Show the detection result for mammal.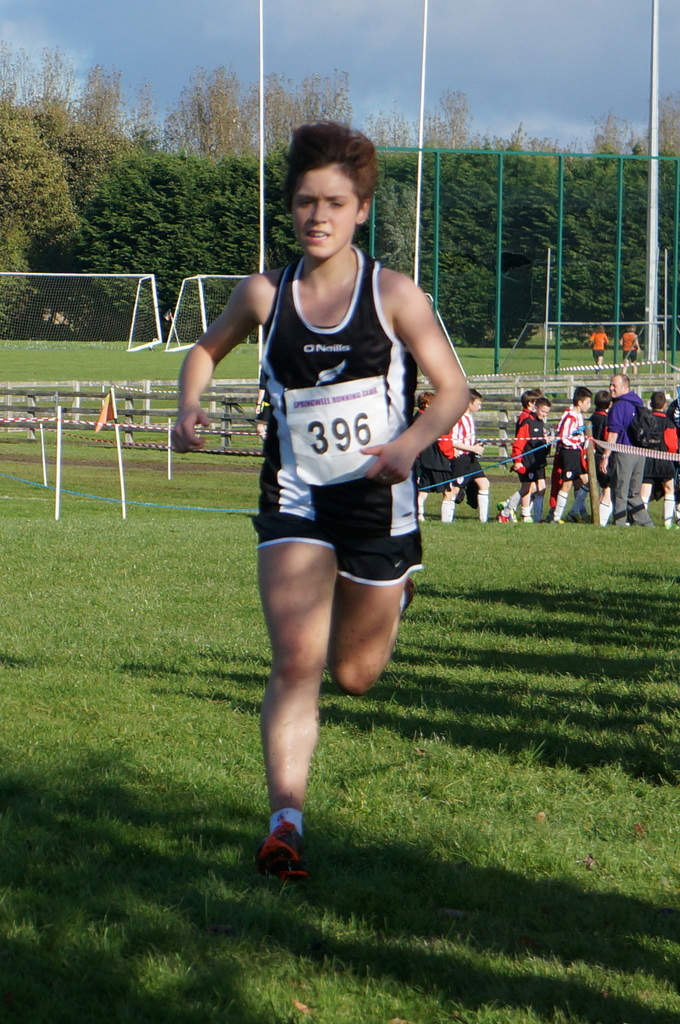
{"x1": 512, "y1": 390, "x2": 542, "y2": 520}.
